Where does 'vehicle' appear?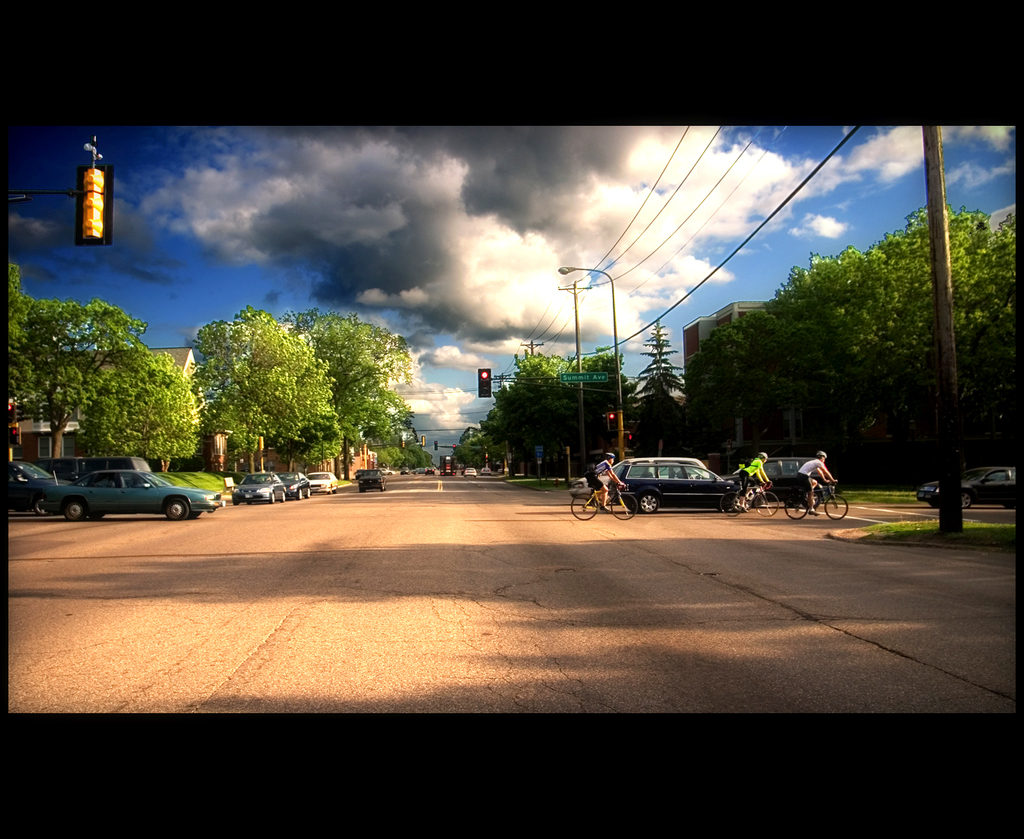
Appears at BBox(574, 454, 711, 492).
